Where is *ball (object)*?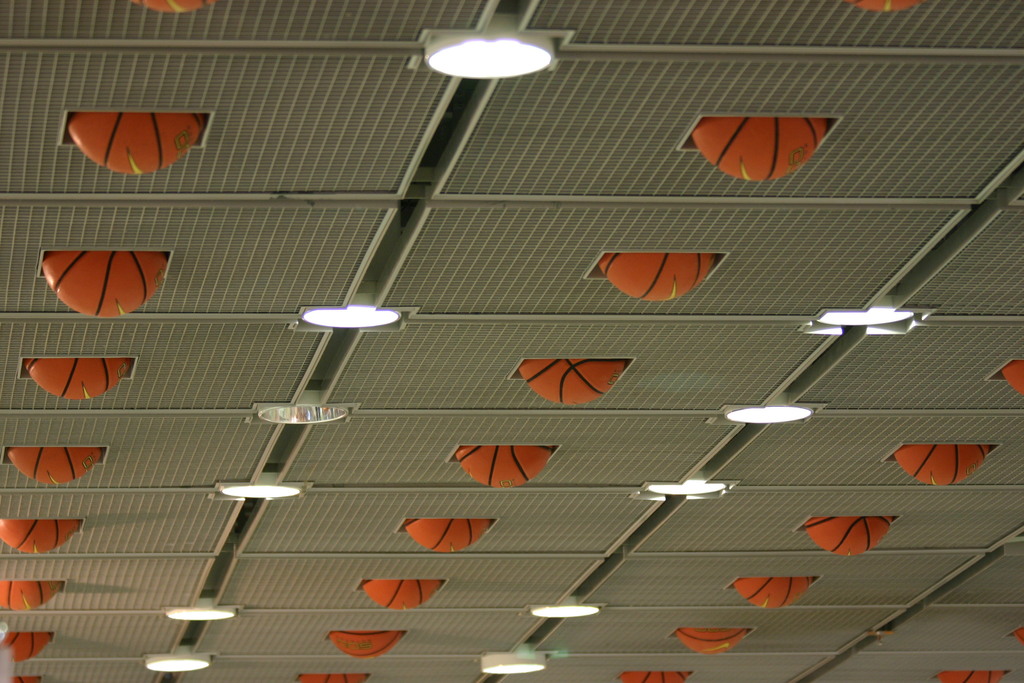
[left=812, top=516, right=892, bottom=559].
